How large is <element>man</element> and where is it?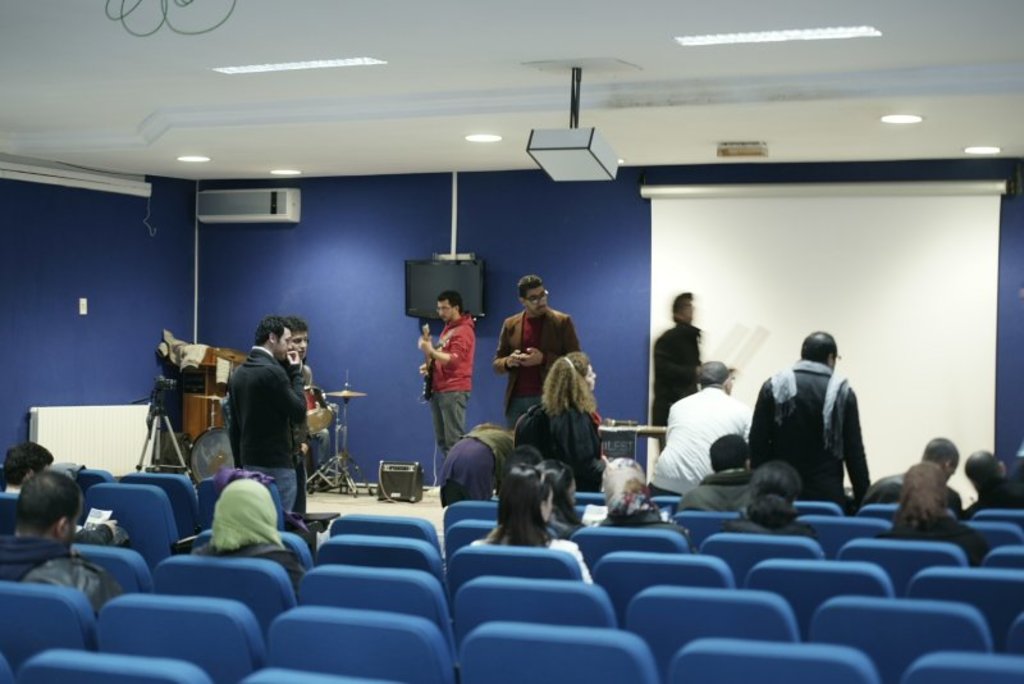
Bounding box: box=[654, 352, 754, 478].
